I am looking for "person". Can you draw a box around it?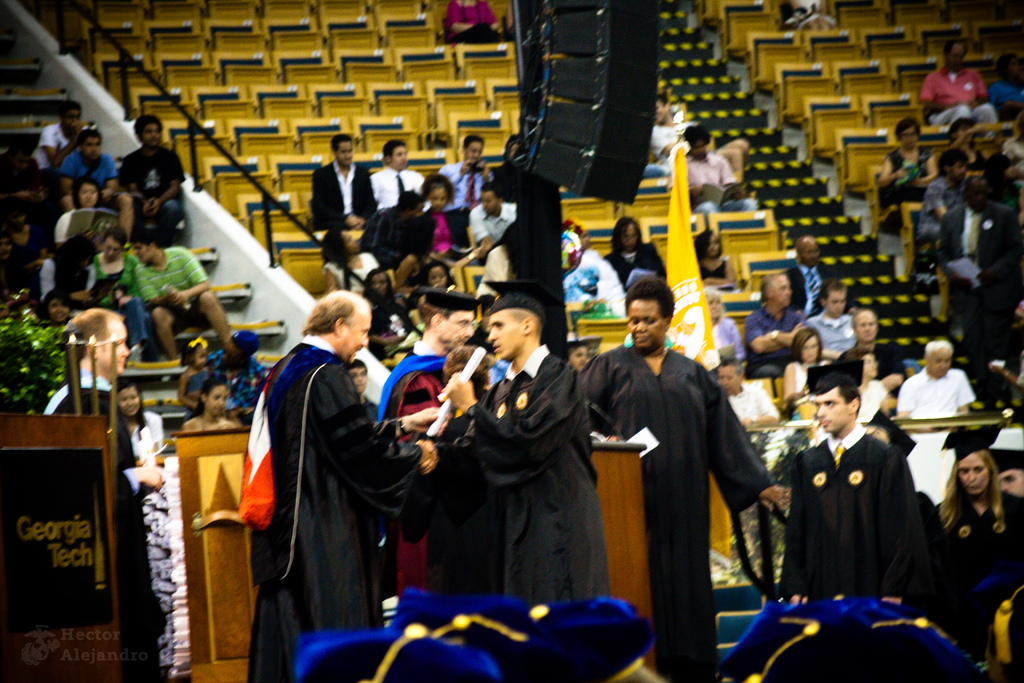
Sure, the bounding box is <box>113,103,197,255</box>.
